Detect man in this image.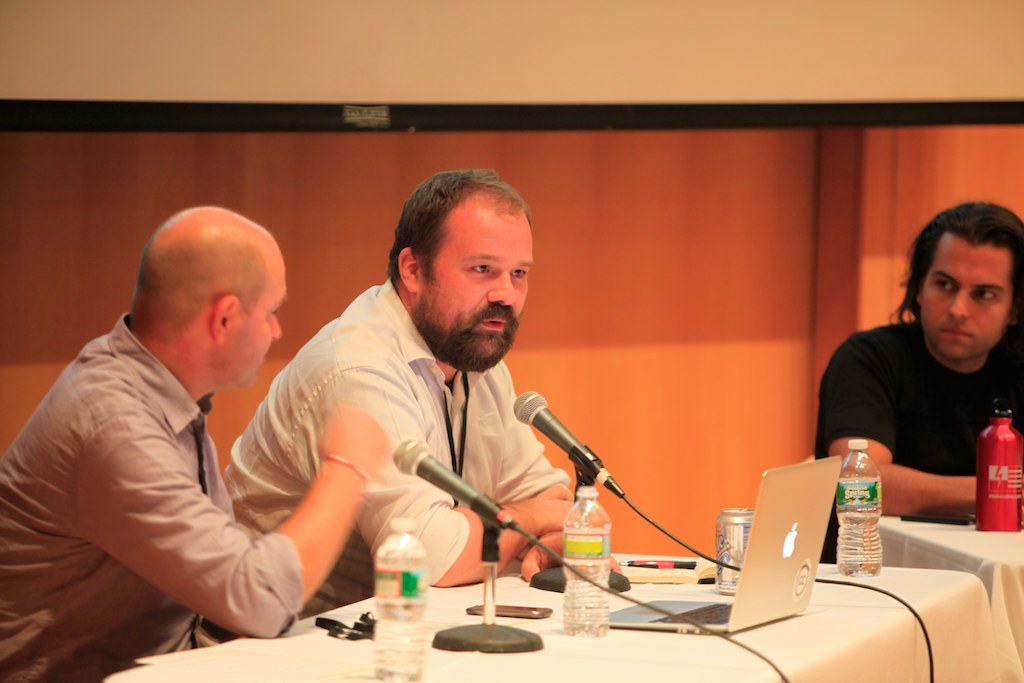
Detection: 190,168,573,650.
